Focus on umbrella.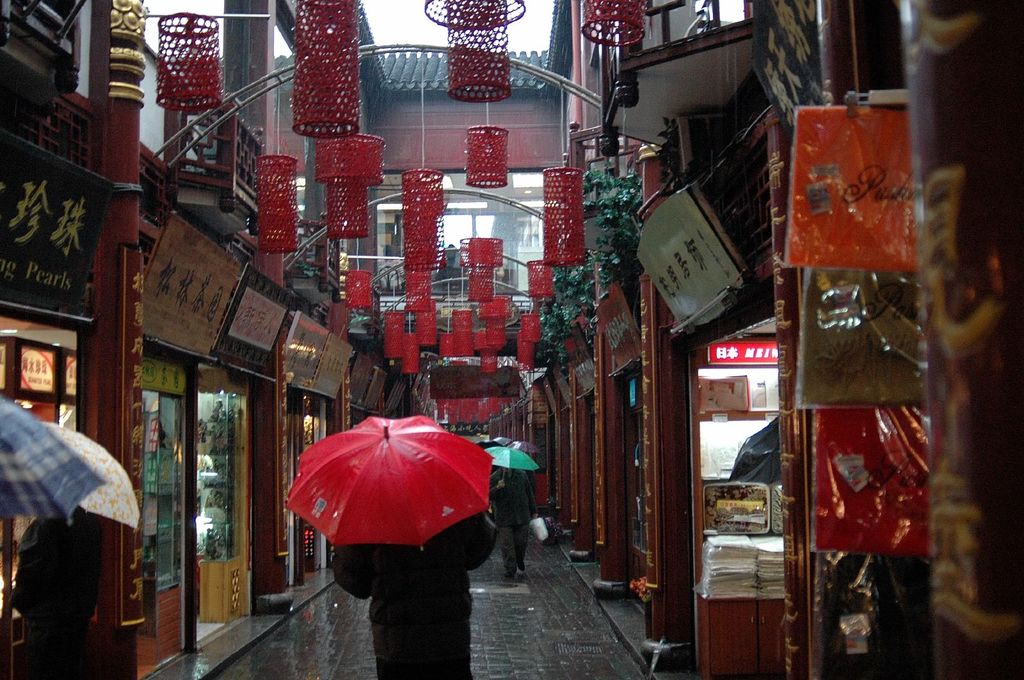
Focused at (38,418,143,534).
